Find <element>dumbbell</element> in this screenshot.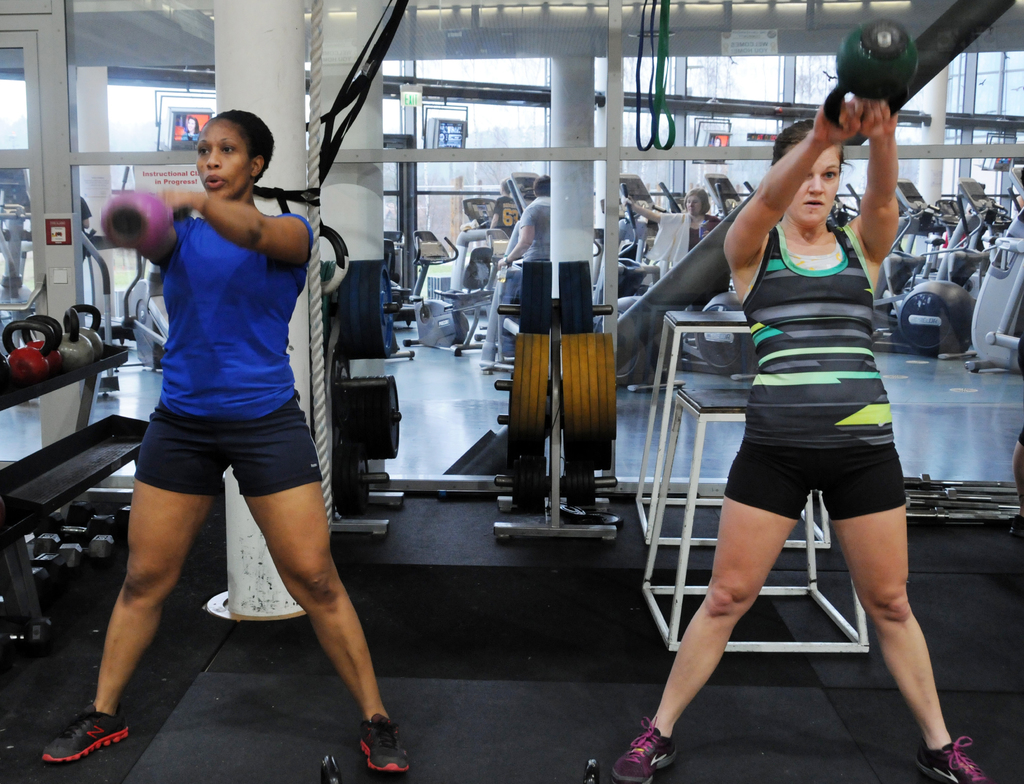
The bounding box for <element>dumbbell</element> is bbox=(57, 544, 84, 575).
